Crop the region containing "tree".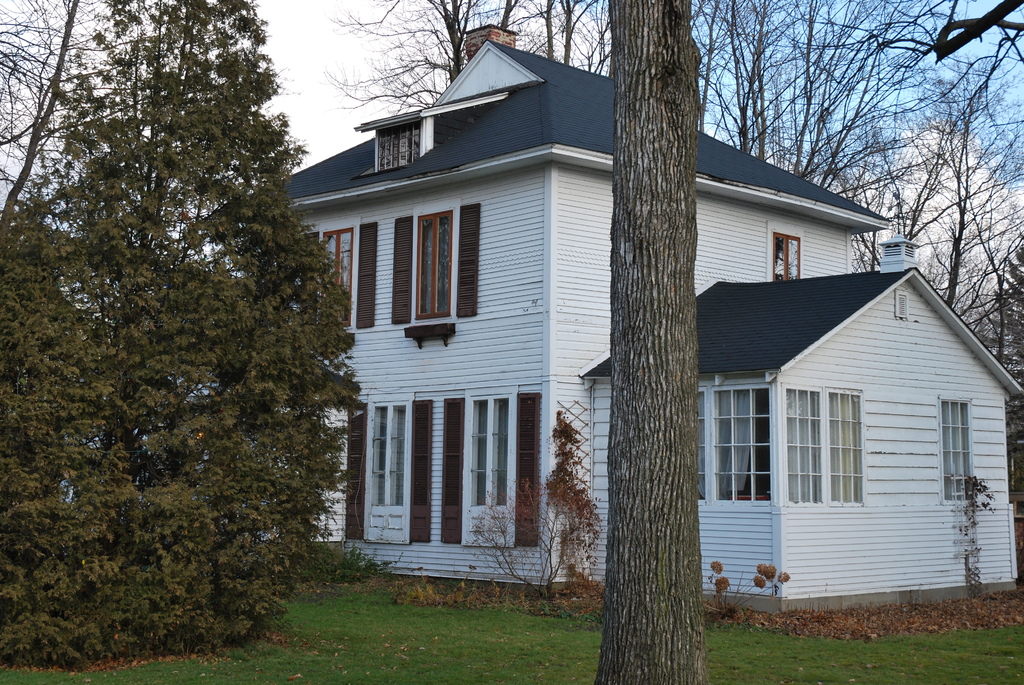
Crop region: pyautogui.locateOnScreen(0, 189, 112, 649).
